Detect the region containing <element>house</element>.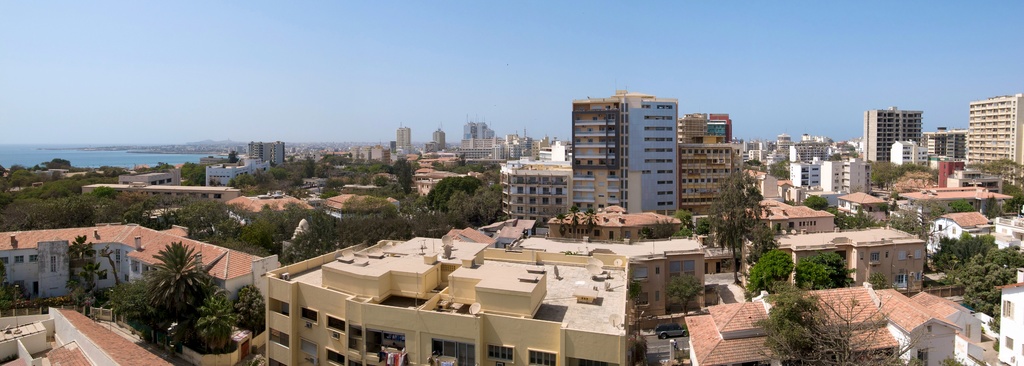
locate(0, 227, 268, 319).
